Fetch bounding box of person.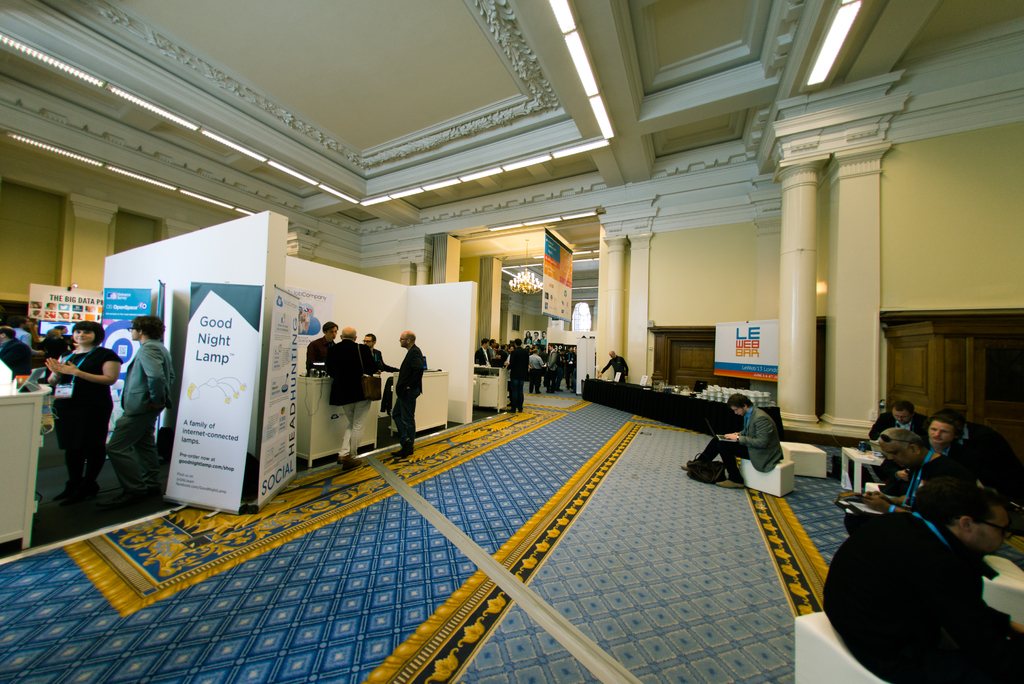
Bbox: [x1=868, y1=402, x2=930, y2=430].
